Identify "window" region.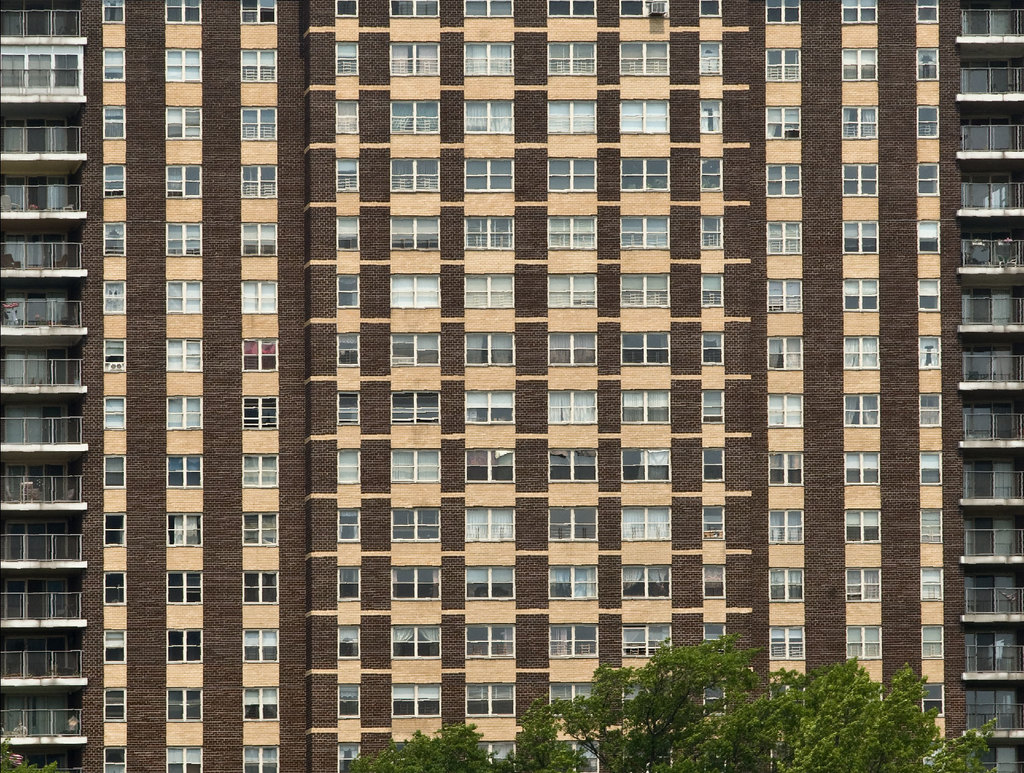
Region: bbox=[701, 216, 722, 250].
